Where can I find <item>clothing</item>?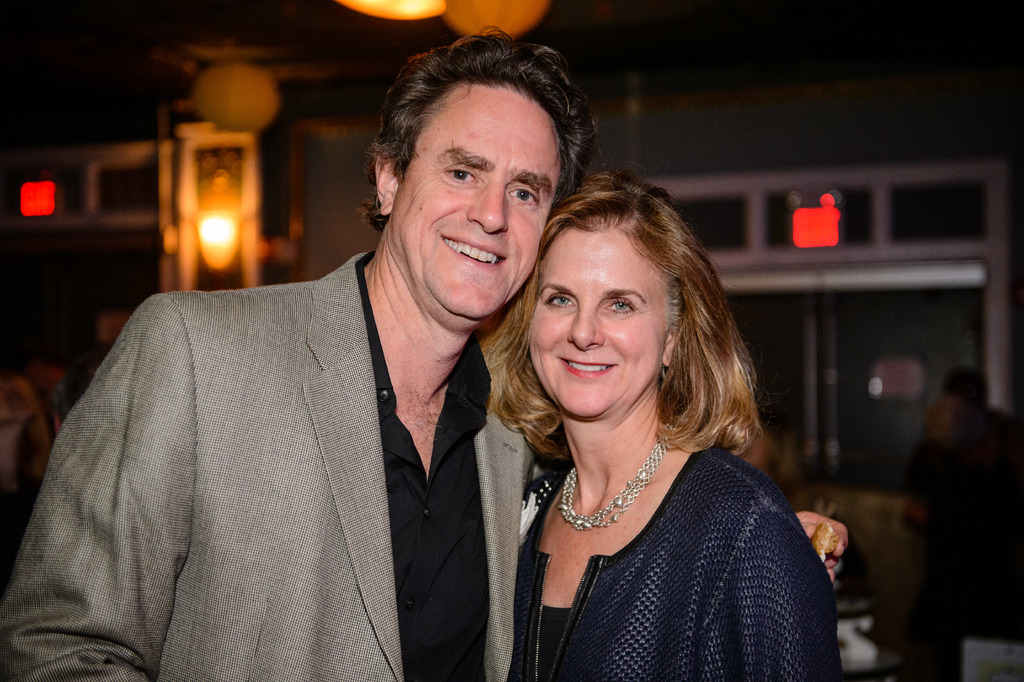
You can find it at select_region(896, 388, 1023, 654).
